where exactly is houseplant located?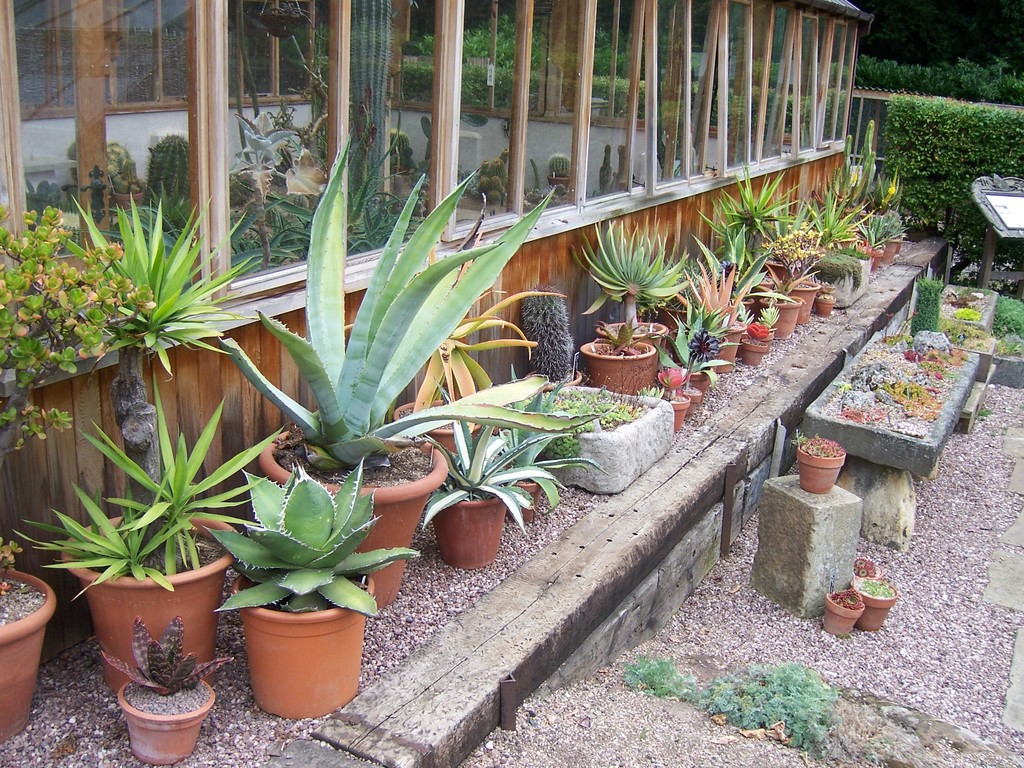
Its bounding box is 22 166 74 223.
